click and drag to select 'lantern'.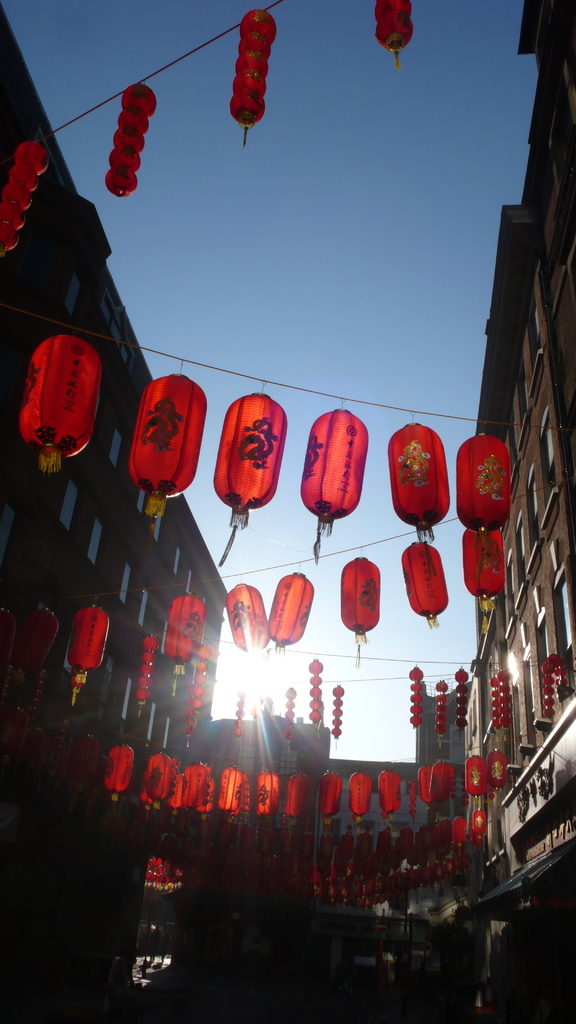
Selection: detection(498, 670, 512, 730).
